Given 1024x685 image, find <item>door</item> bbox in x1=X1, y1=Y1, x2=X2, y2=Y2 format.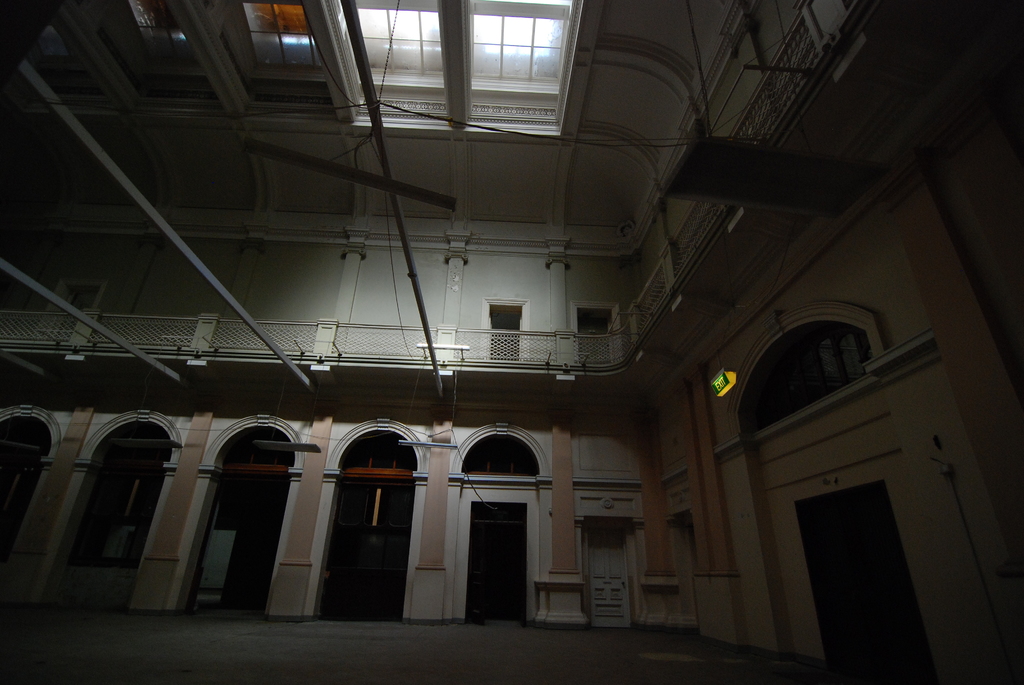
x1=311, y1=468, x2=419, y2=617.
